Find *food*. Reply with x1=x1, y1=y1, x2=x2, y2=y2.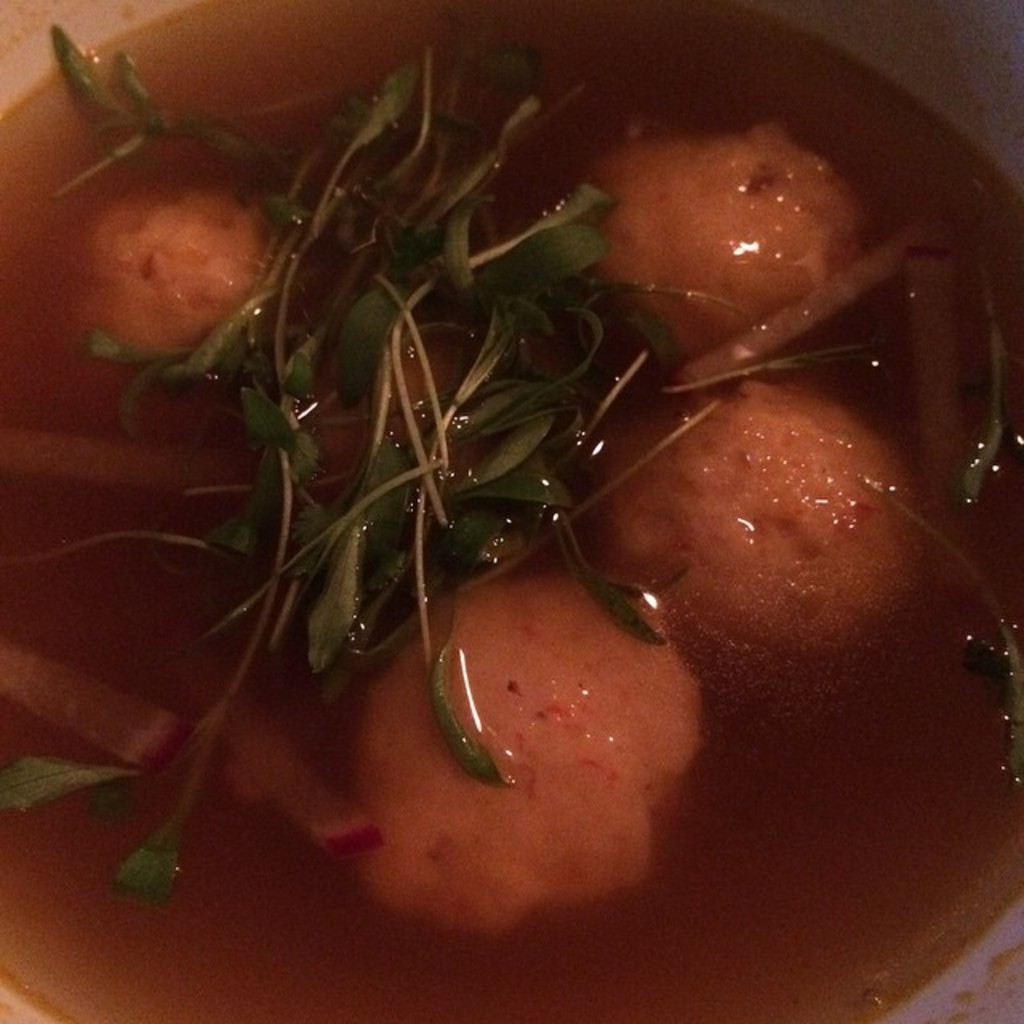
x1=0, y1=26, x2=1022, y2=947.
